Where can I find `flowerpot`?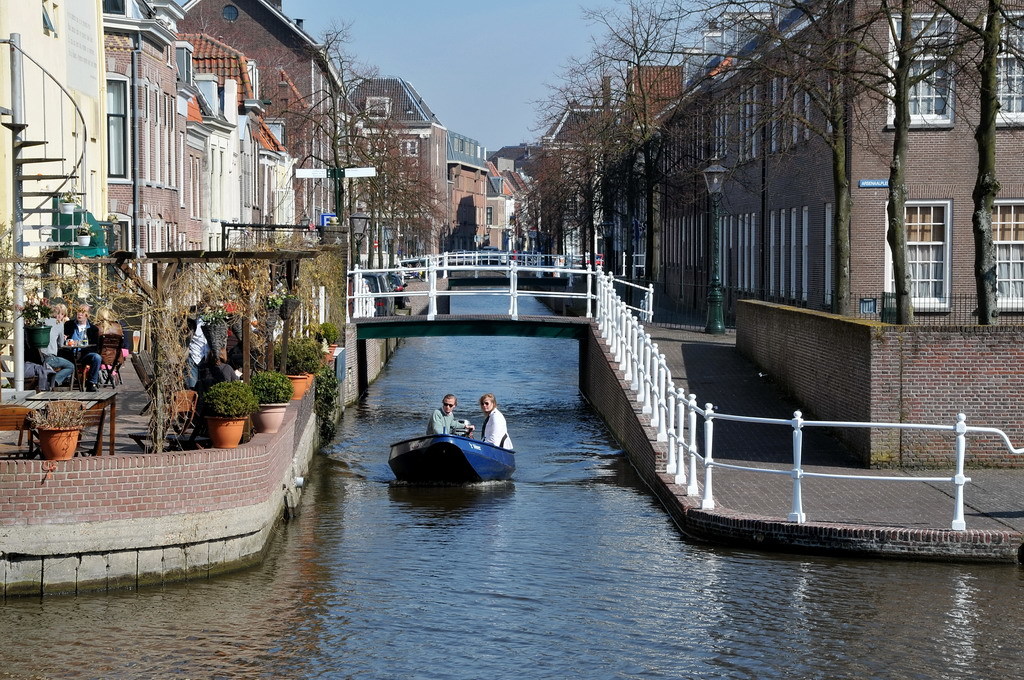
You can find it at crop(41, 425, 81, 461).
